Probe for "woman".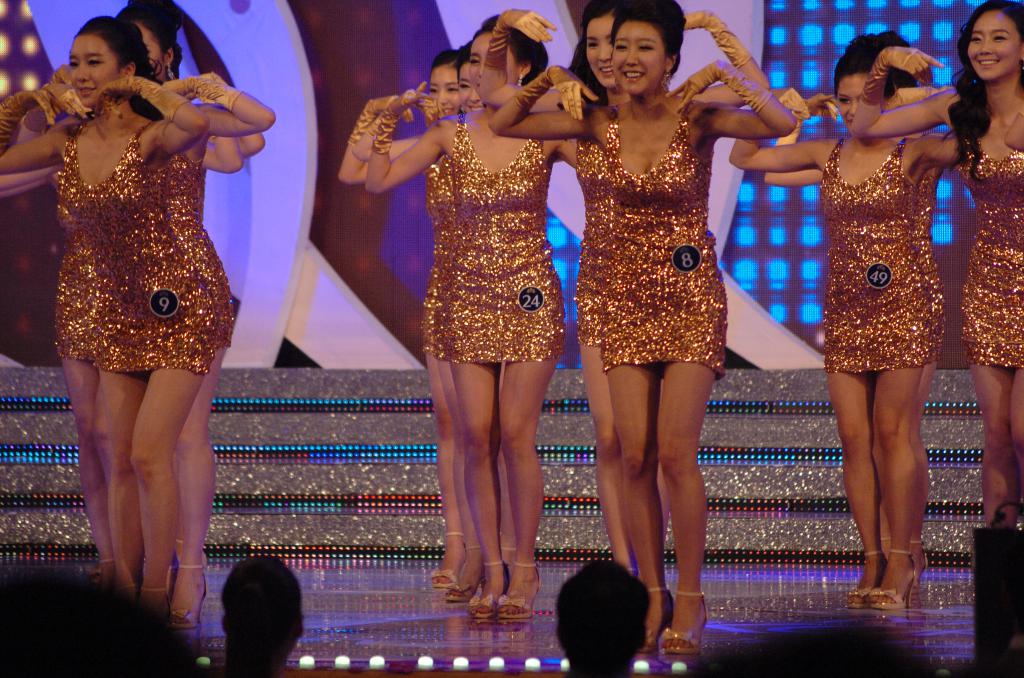
Probe result: [168,124,237,175].
